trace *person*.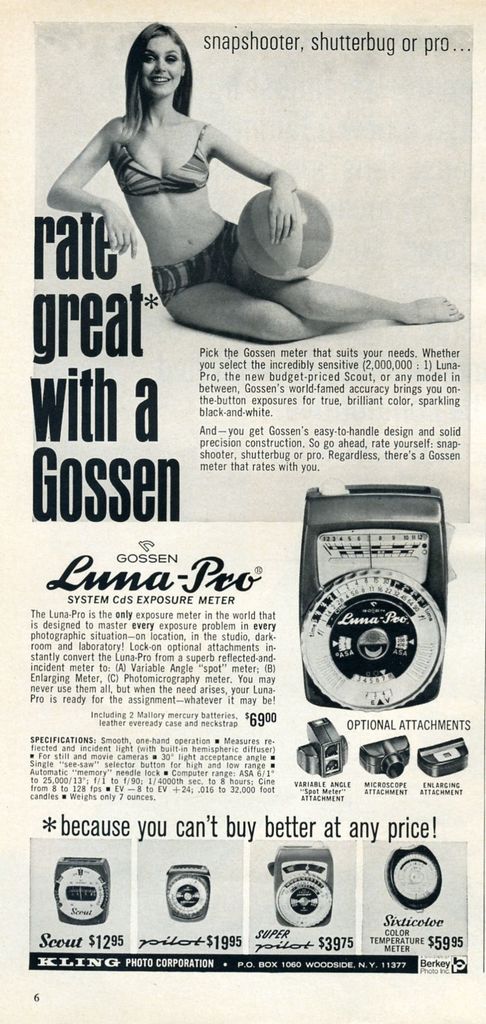
Traced to 48/24/463/348.
